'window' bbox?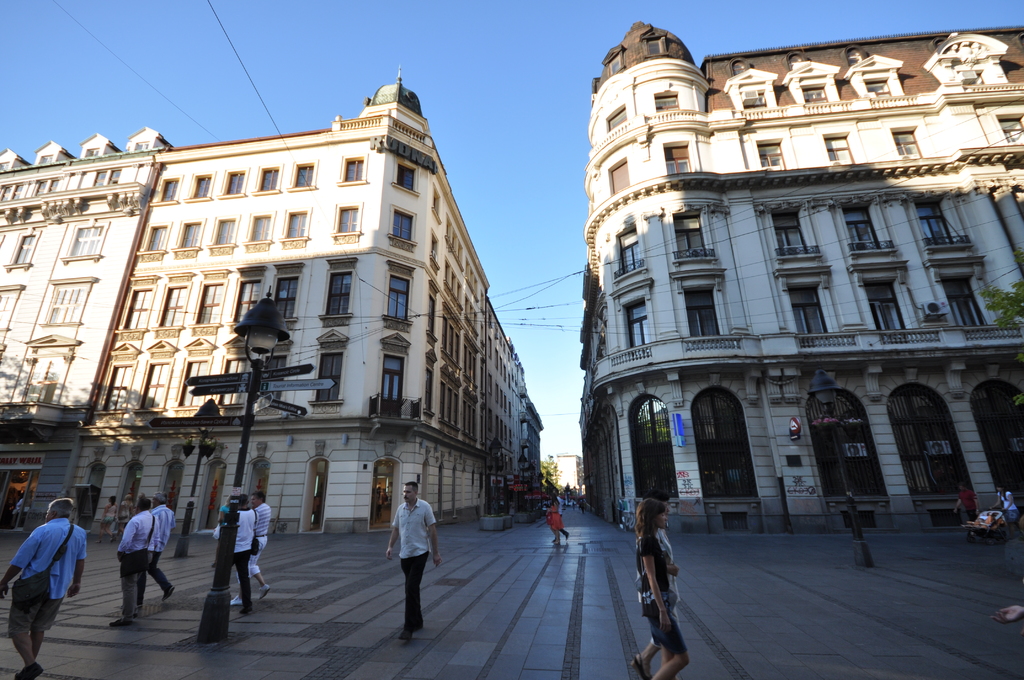
[4,227,41,270]
